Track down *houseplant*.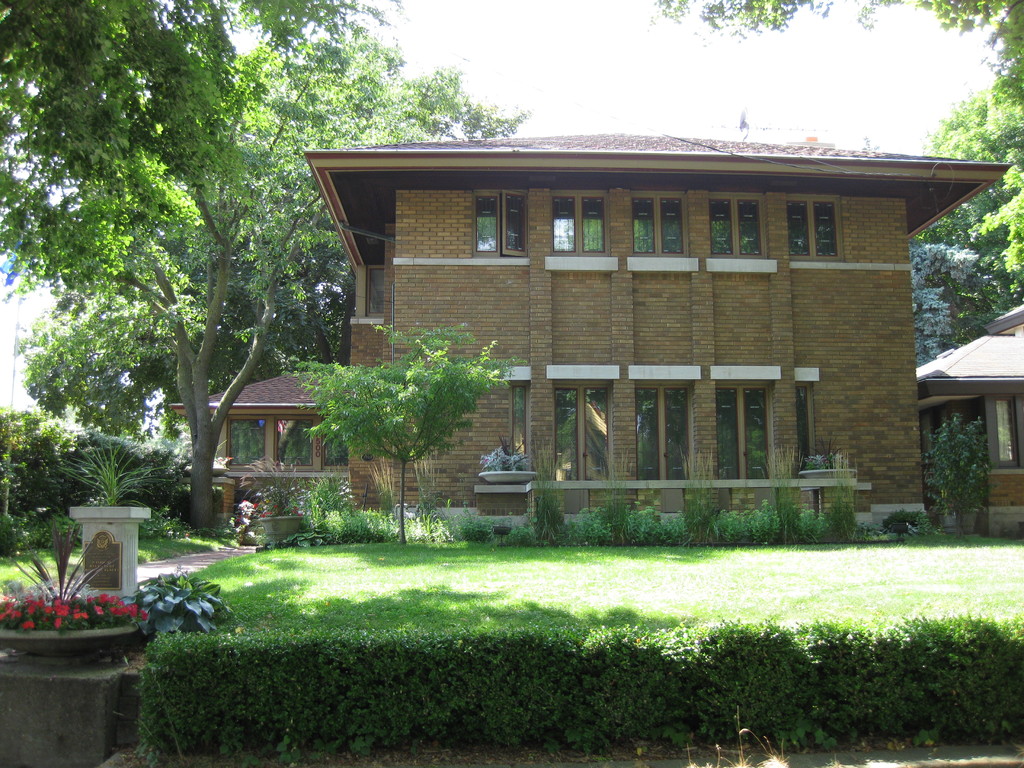
Tracked to (x1=799, y1=436, x2=858, y2=486).
